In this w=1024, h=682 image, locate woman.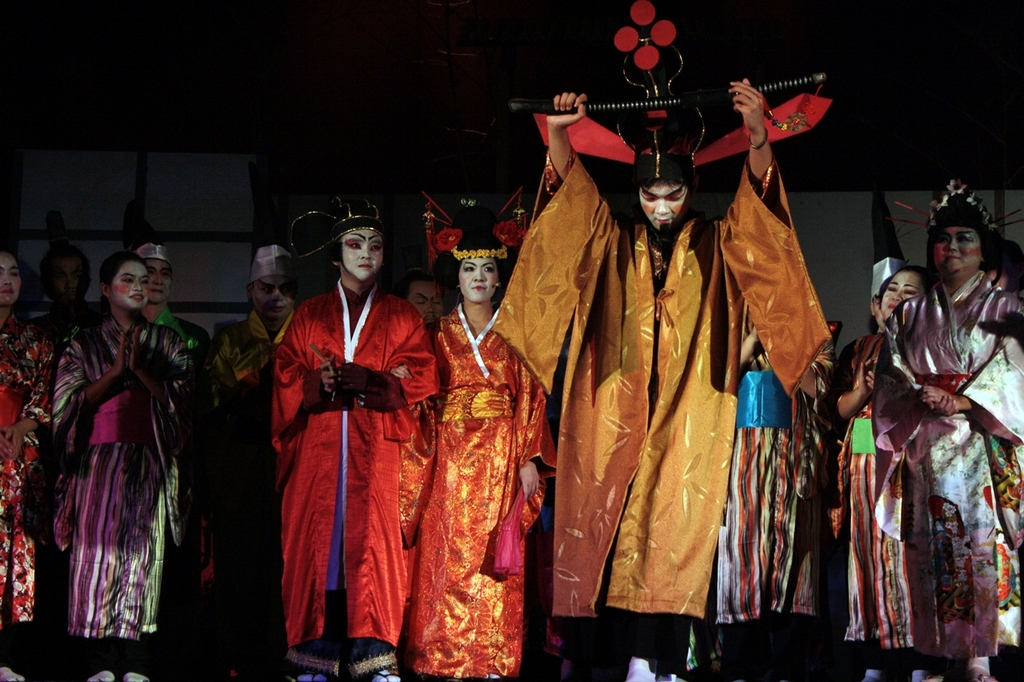
Bounding box: {"x1": 490, "y1": 2, "x2": 831, "y2": 681}.
